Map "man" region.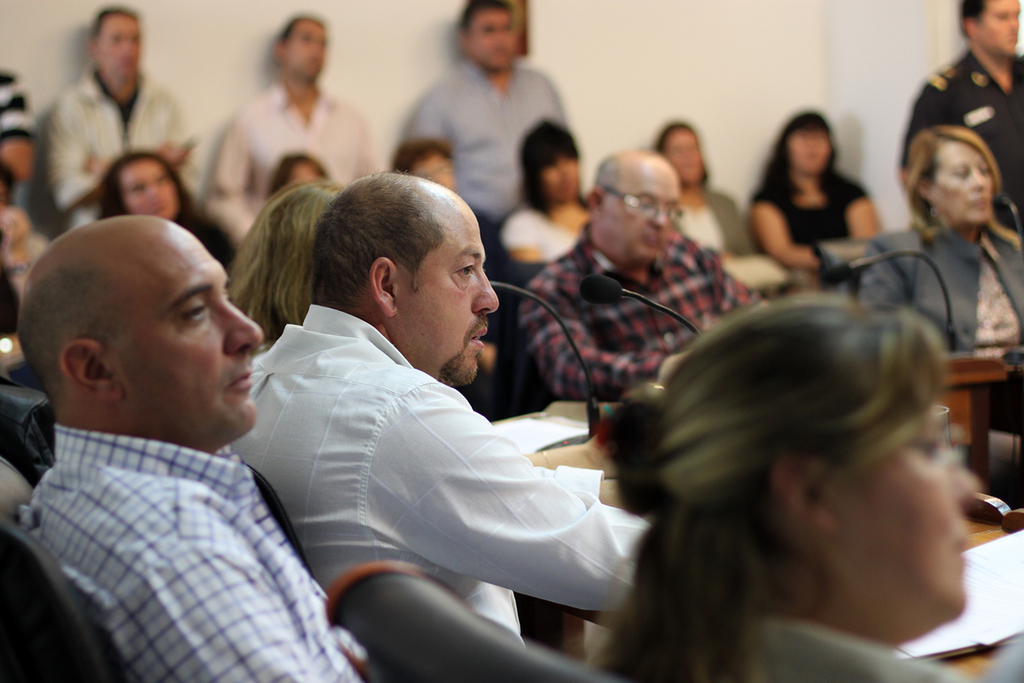
Mapped to l=0, t=64, r=44, b=196.
